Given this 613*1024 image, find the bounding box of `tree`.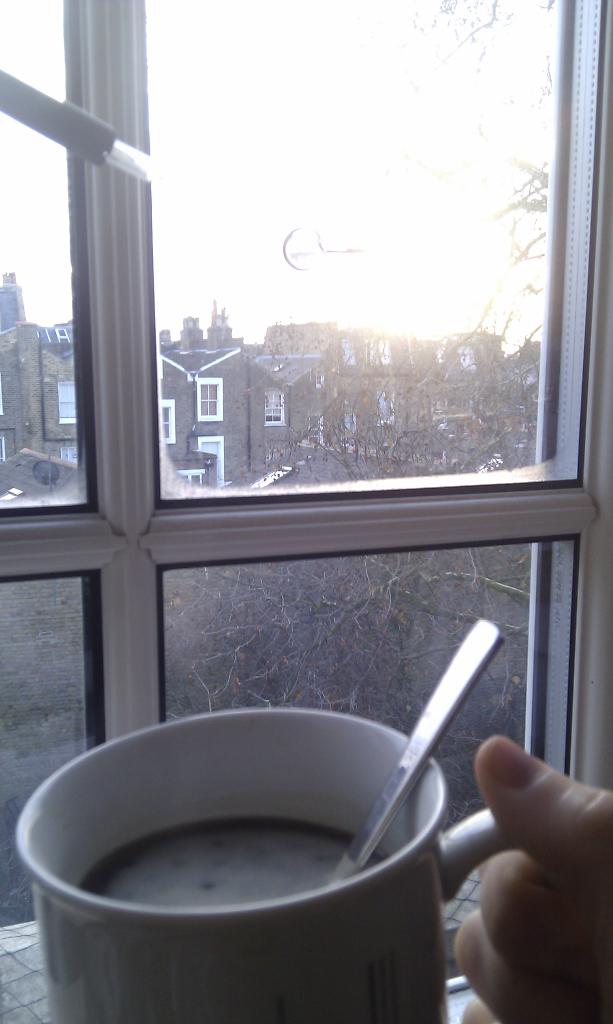
x1=211 y1=0 x2=562 y2=810.
